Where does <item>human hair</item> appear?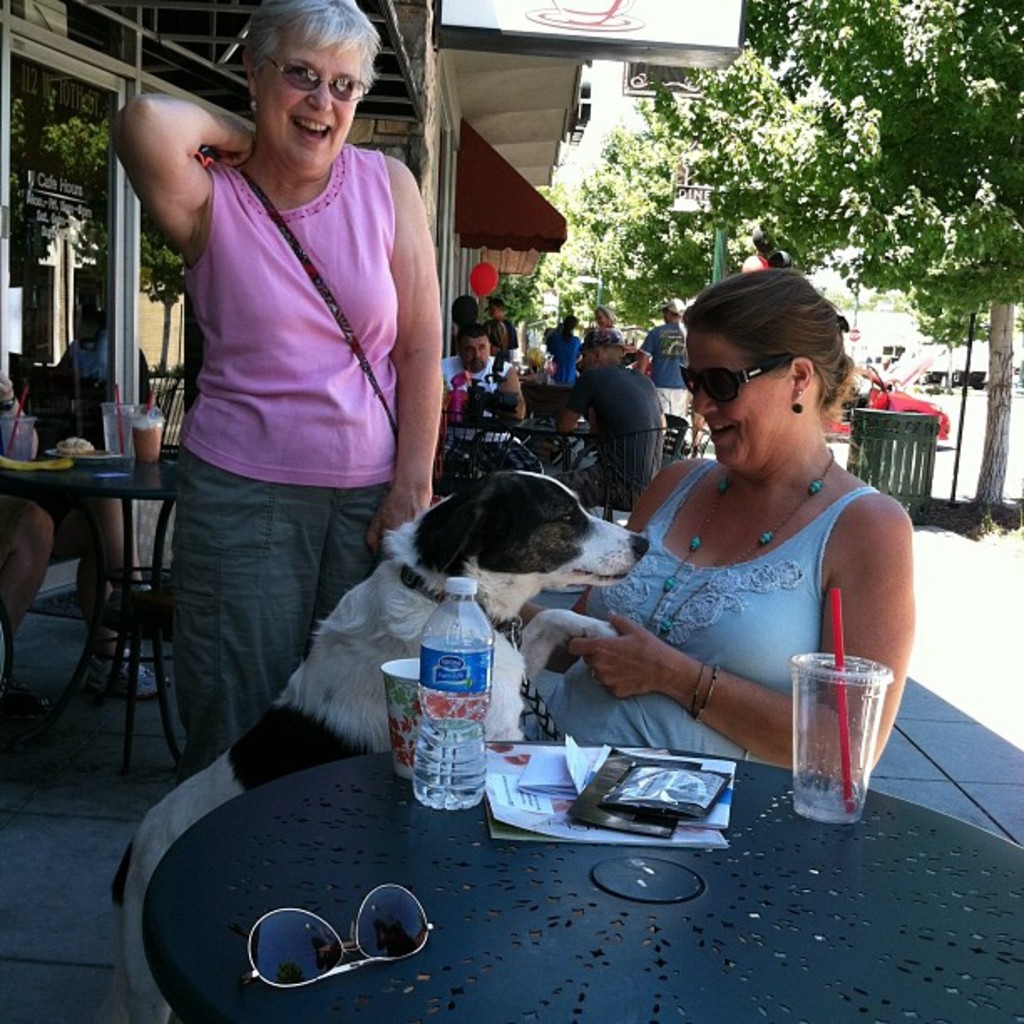
Appears at 239:0:387:104.
